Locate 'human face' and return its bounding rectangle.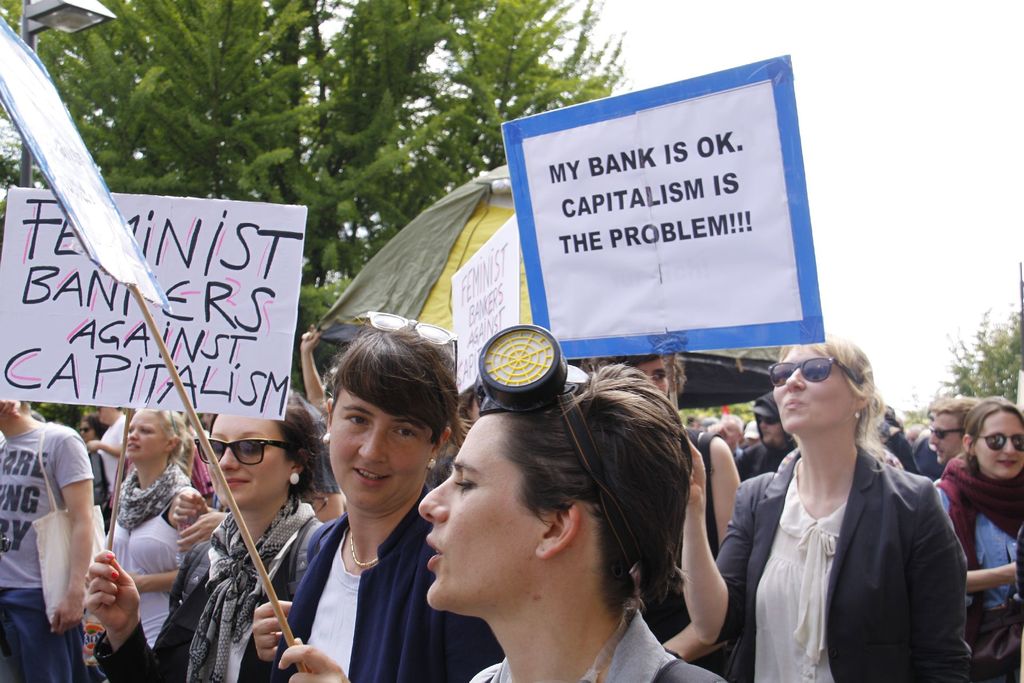
971, 413, 1023, 483.
